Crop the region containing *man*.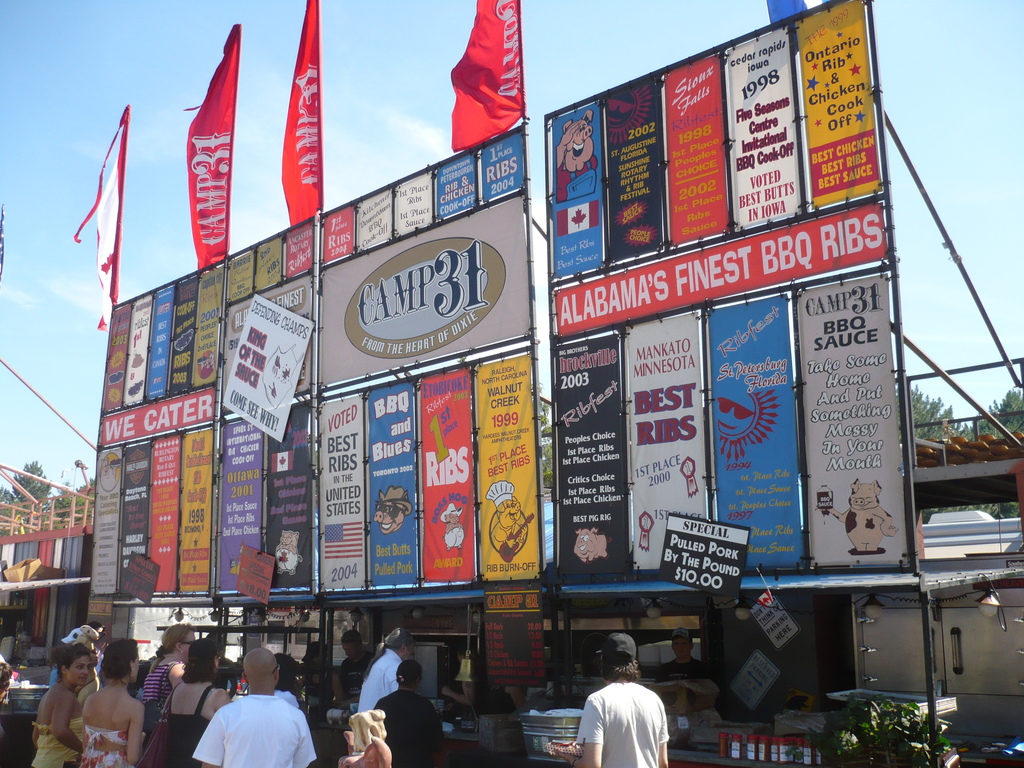
Crop region: {"left": 181, "top": 648, "right": 318, "bottom": 767}.
